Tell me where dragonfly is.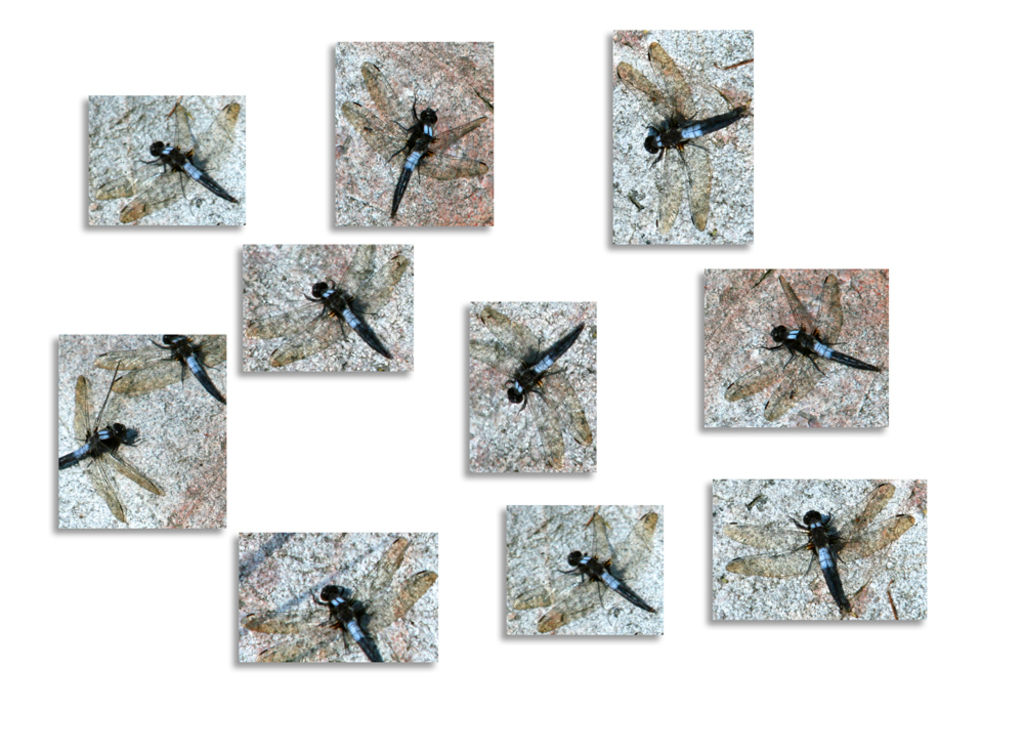
dragonfly is at rect(93, 101, 247, 230).
